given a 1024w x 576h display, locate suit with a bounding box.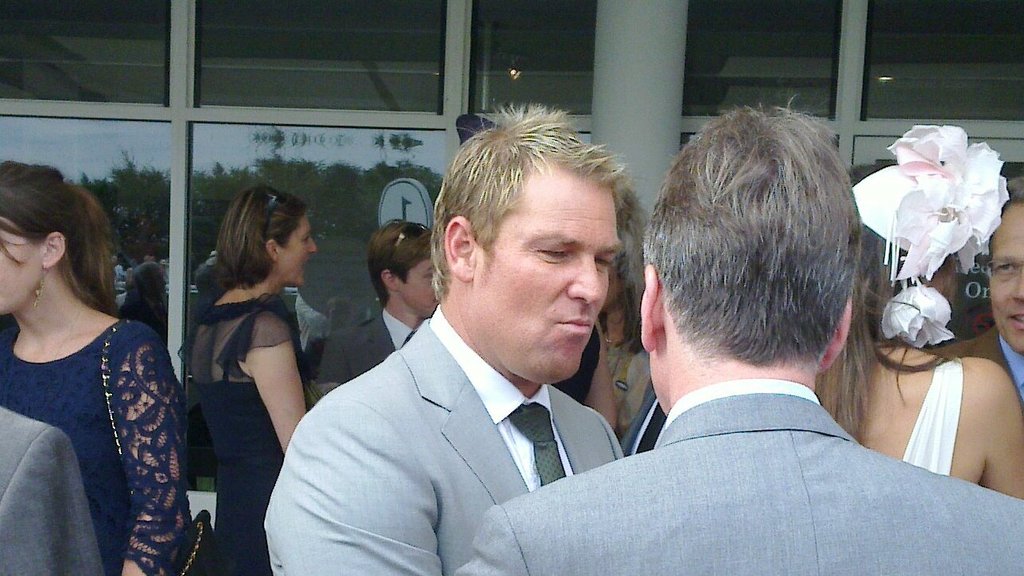
Located: 0, 408, 106, 575.
